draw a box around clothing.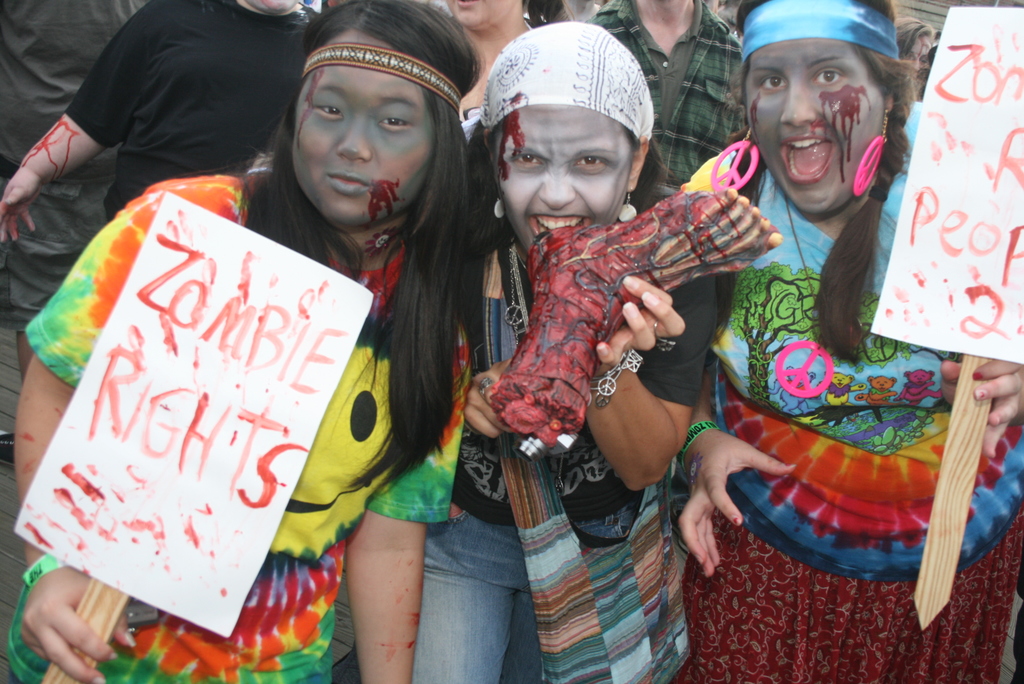
[left=522, top=15, right=546, bottom=32].
